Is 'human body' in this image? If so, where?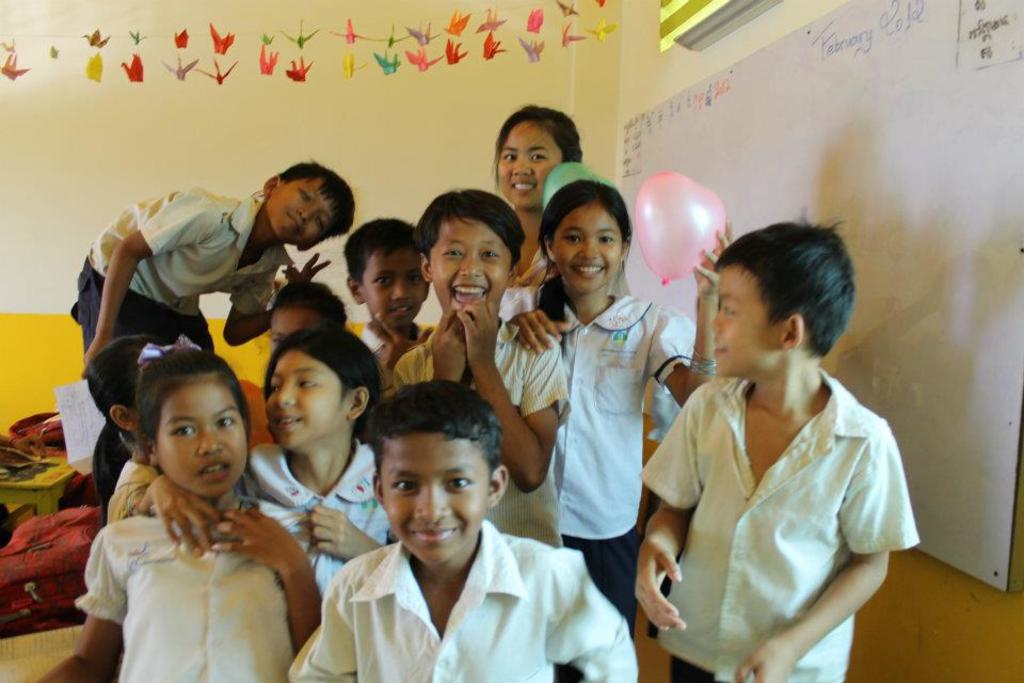
Yes, at box(46, 343, 321, 682).
